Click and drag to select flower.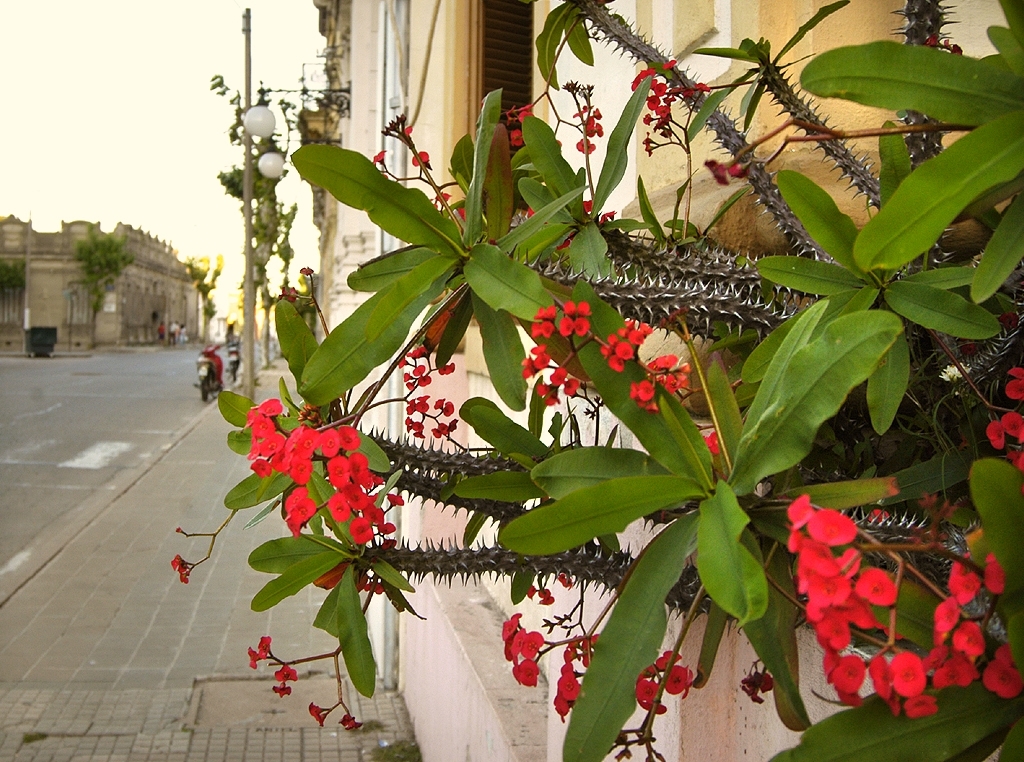
Selection: x1=854 y1=565 x2=898 y2=609.
